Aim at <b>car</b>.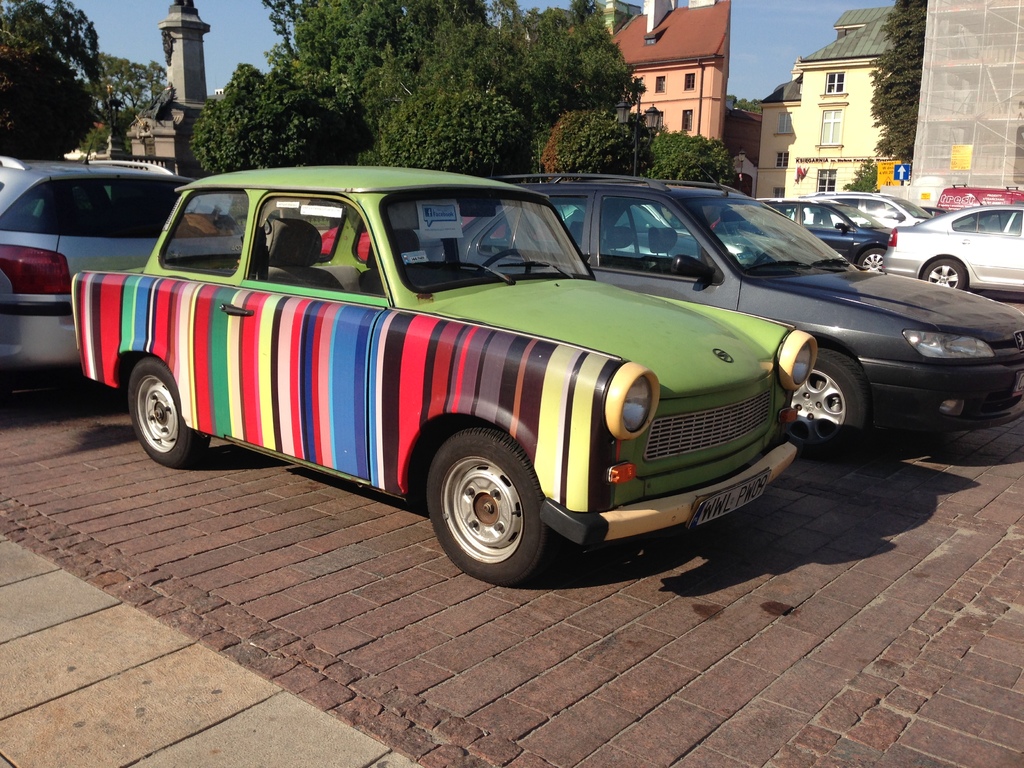
Aimed at <box>68,163,814,588</box>.
